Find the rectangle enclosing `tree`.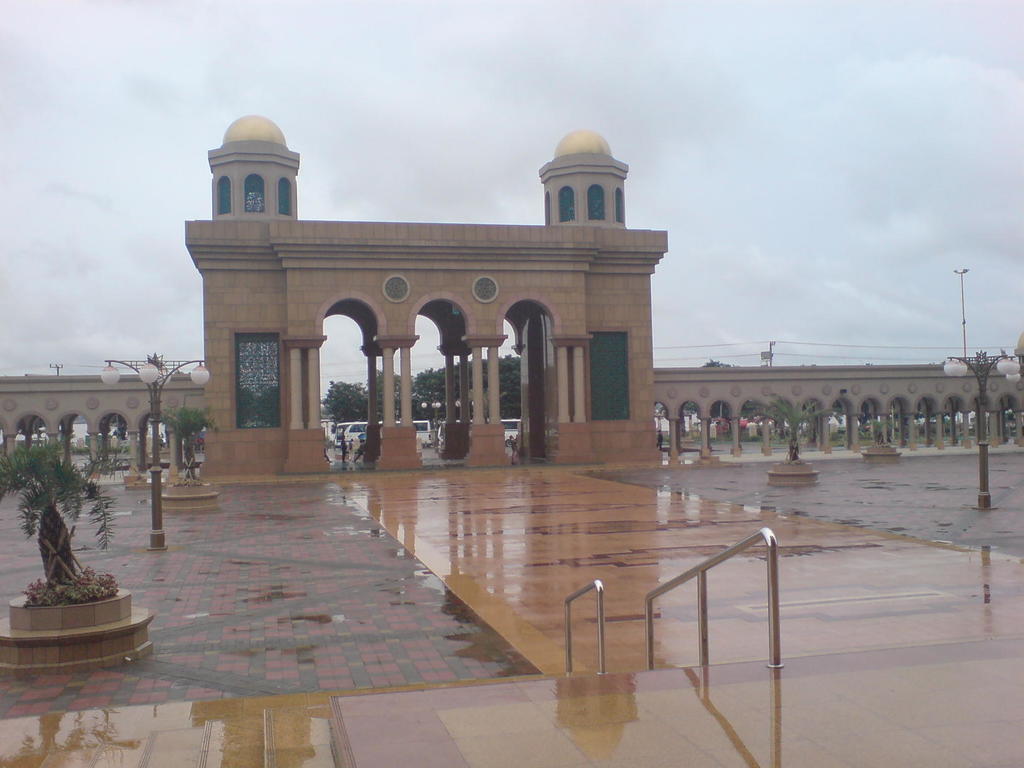
rect(149, 404, 214, 479).
